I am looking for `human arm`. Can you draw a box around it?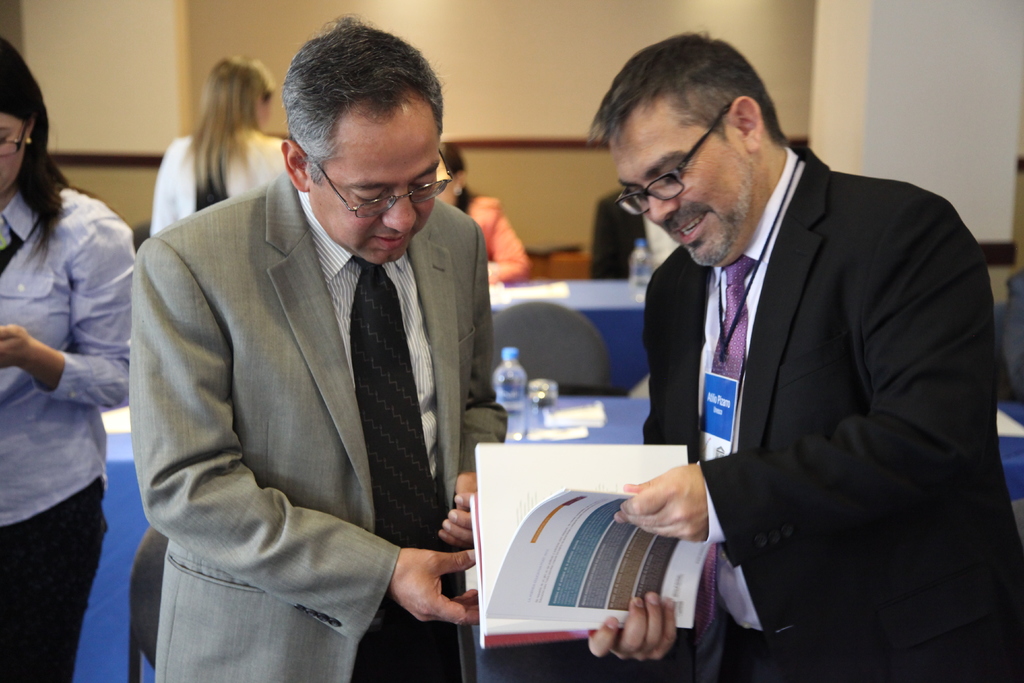
Sure, the bounding box is Rect(132, 240, 480, 625).
